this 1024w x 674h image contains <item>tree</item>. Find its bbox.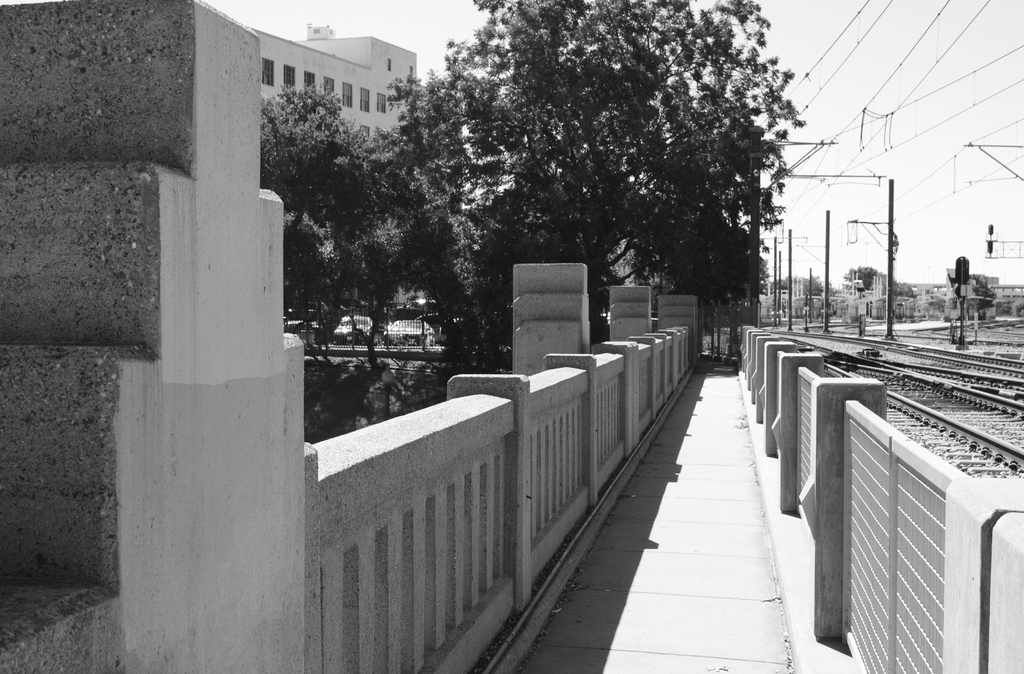
box=[262, 84, 425, 339].
